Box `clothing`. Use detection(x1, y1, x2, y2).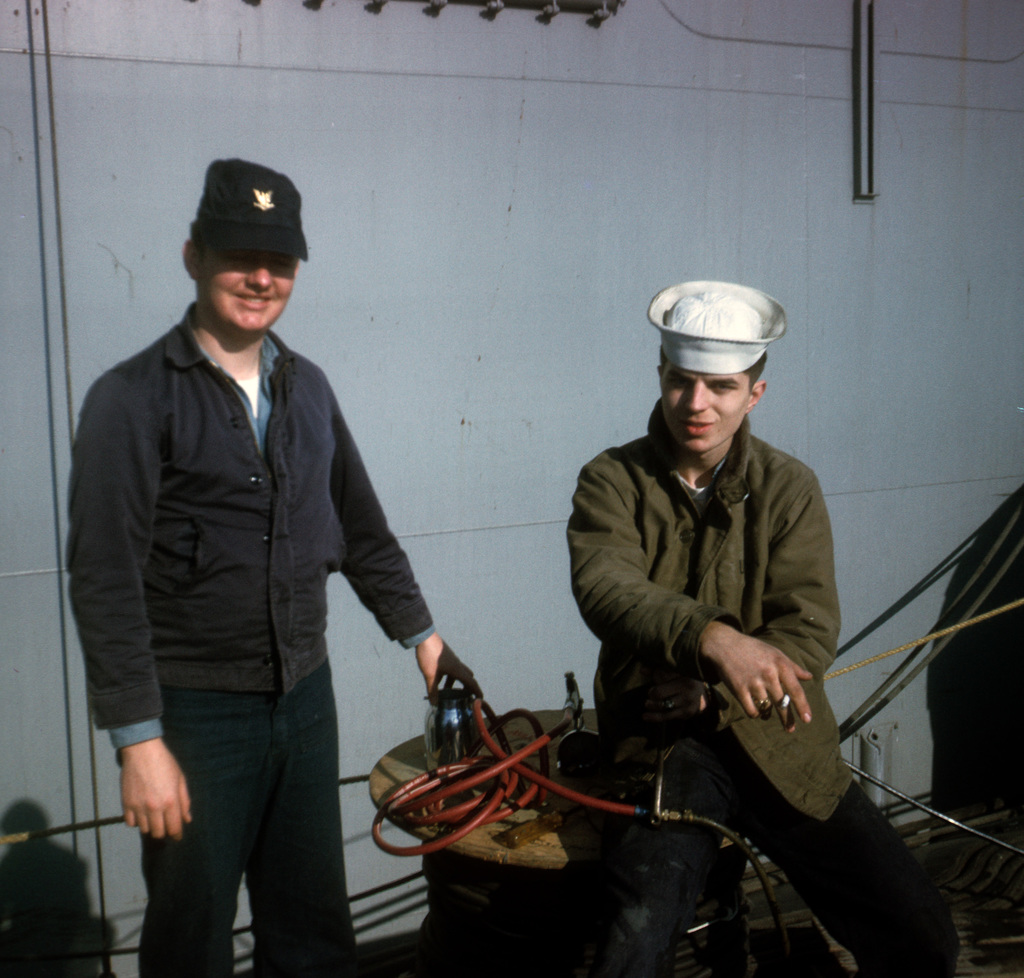
detection(65, 301, 436, 977).
